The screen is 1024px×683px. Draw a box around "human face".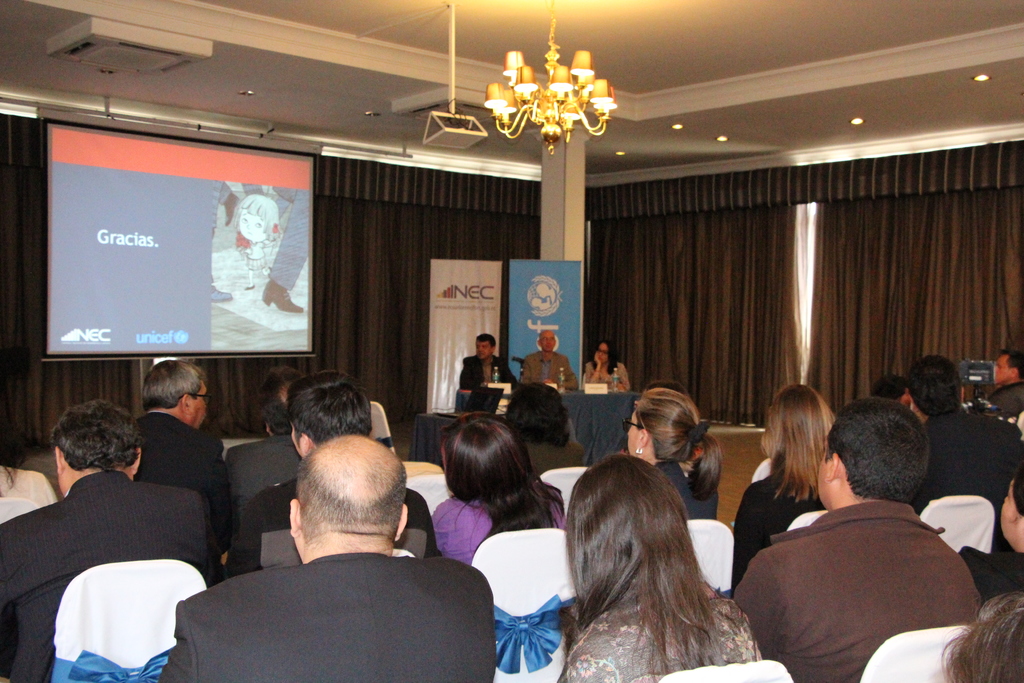
select_region(1000, 482, 1021, 545).
